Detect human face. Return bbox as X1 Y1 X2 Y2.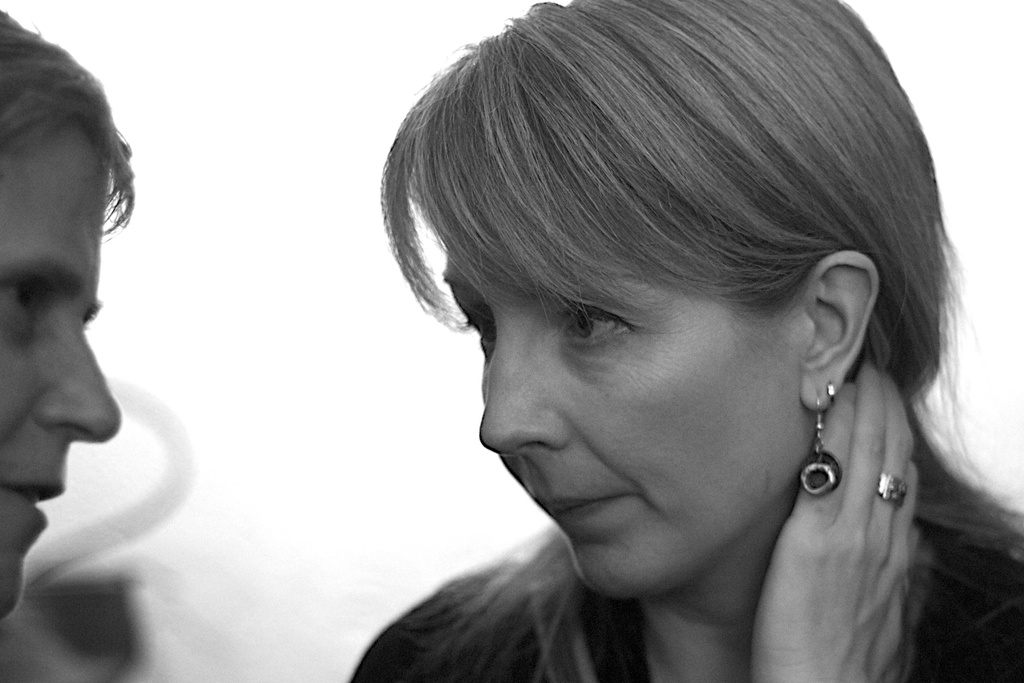
438 220 803 587.
